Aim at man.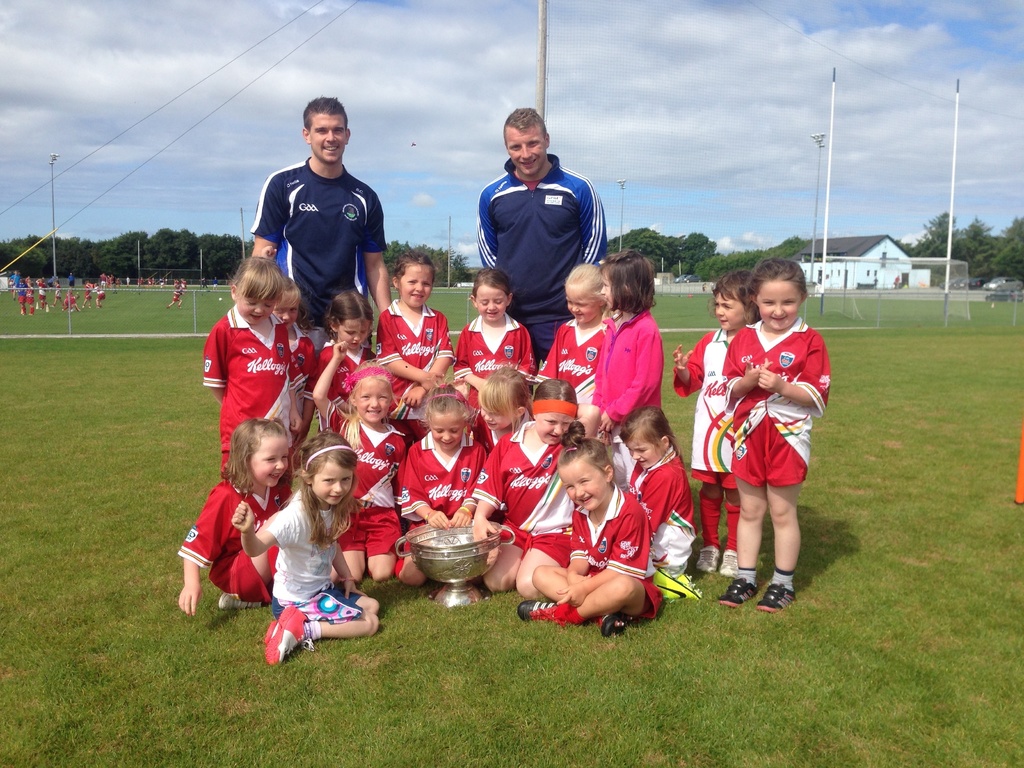
Aimed at [180,278,188,289].
